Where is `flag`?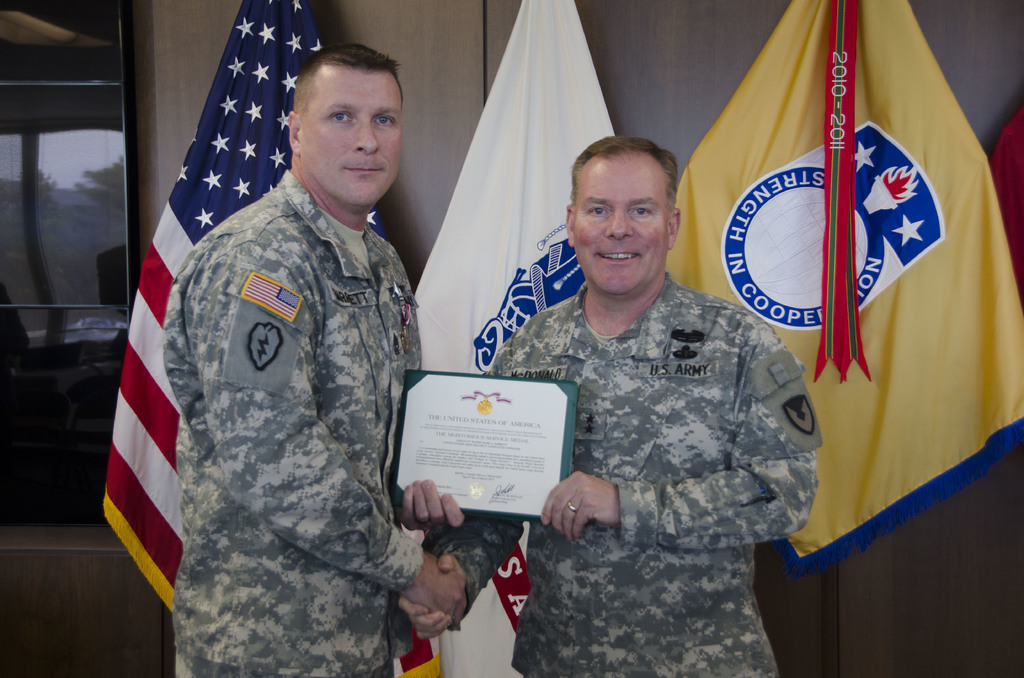
<region>96, 0, 408, 677</region>.
